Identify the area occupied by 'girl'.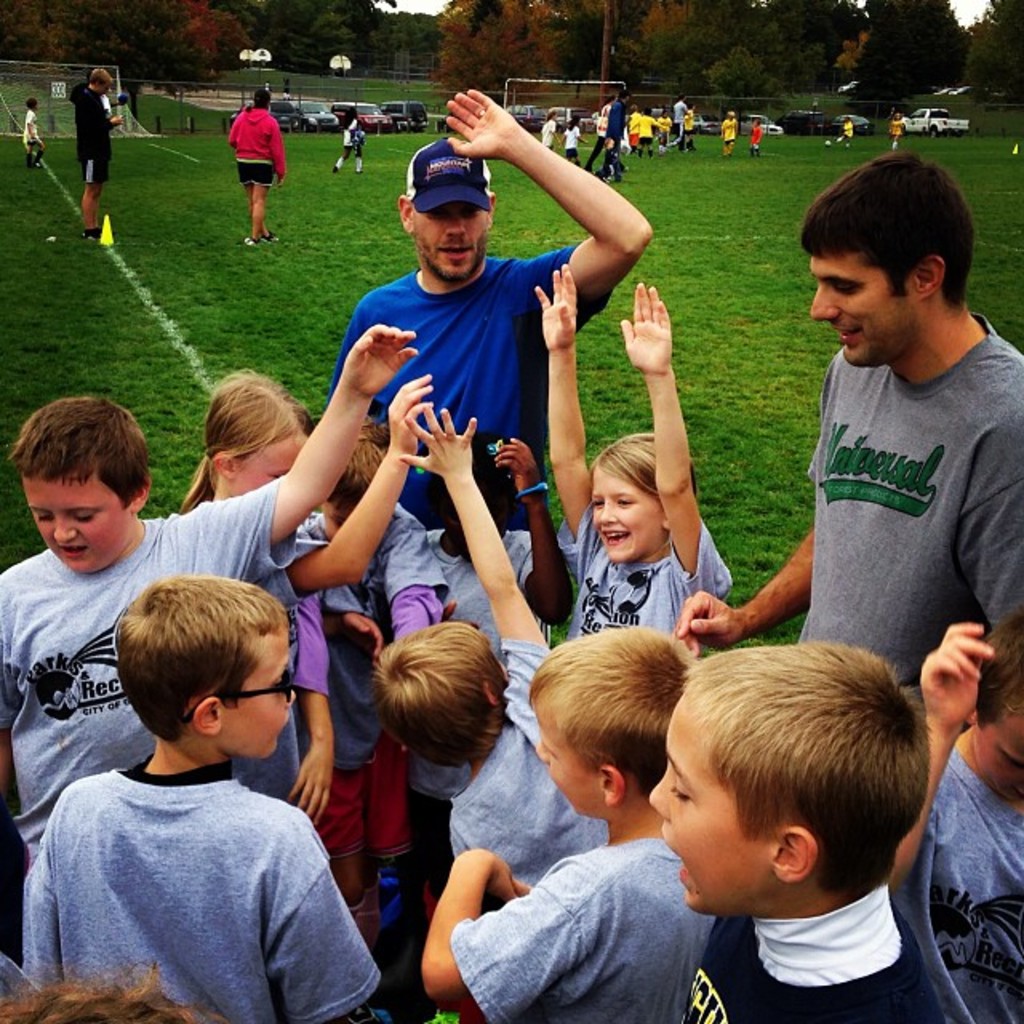
Area: (x1=530, y1=258, x2=738, y2=667).
